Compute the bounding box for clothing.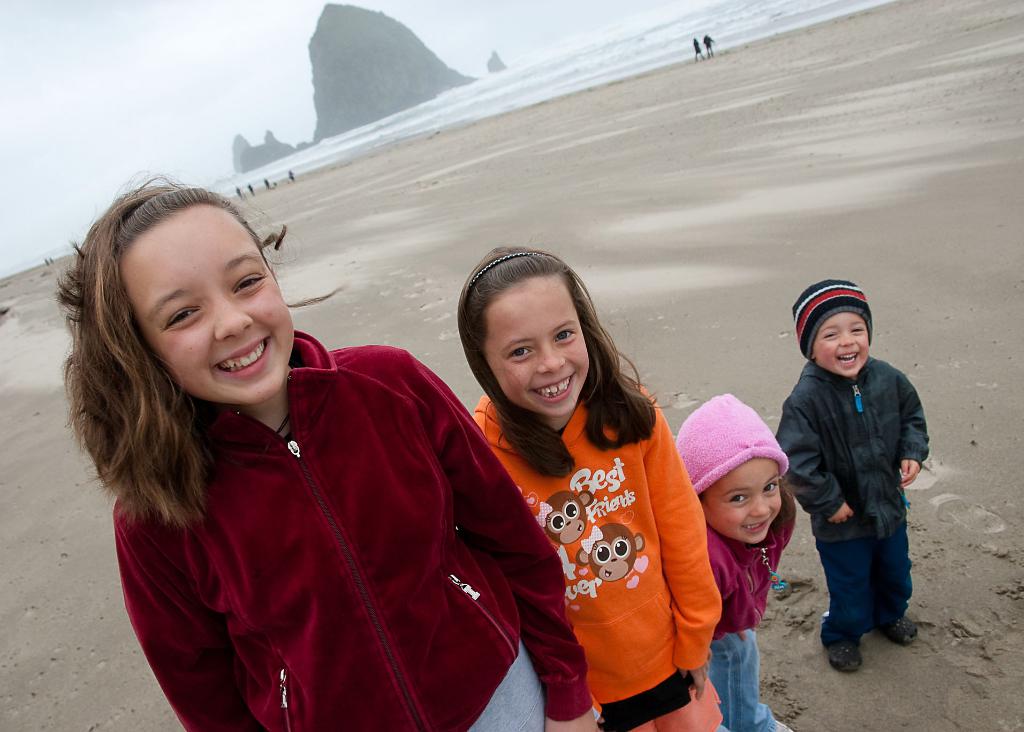
locate(469, 382, 717, 720).
